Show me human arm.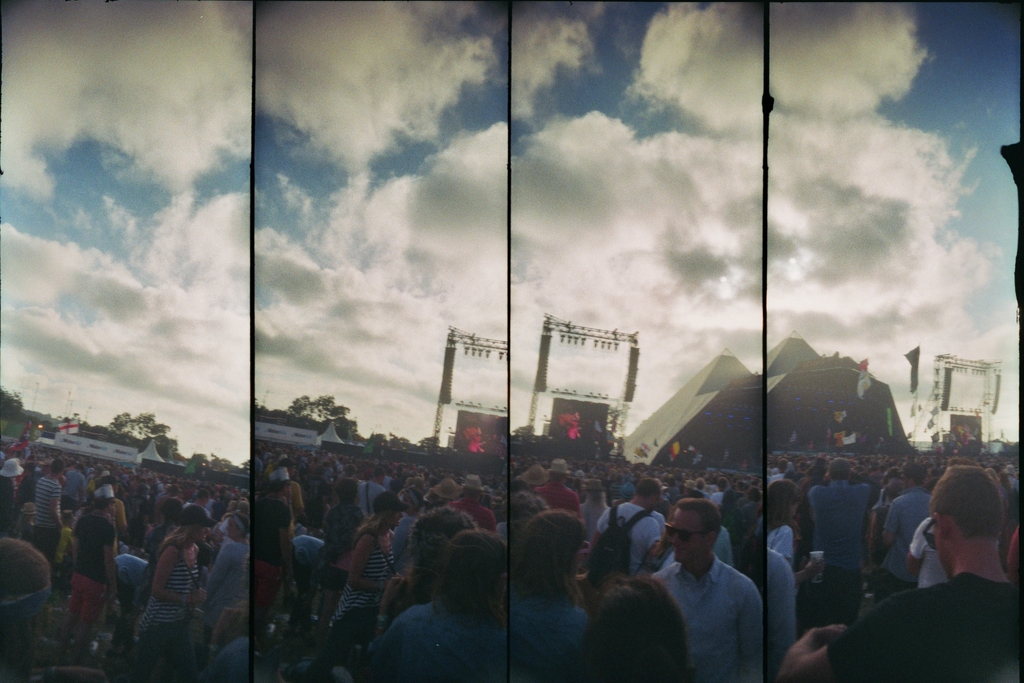
human arm is here: (x1=196, y1=608, x2=232, y2=682).
